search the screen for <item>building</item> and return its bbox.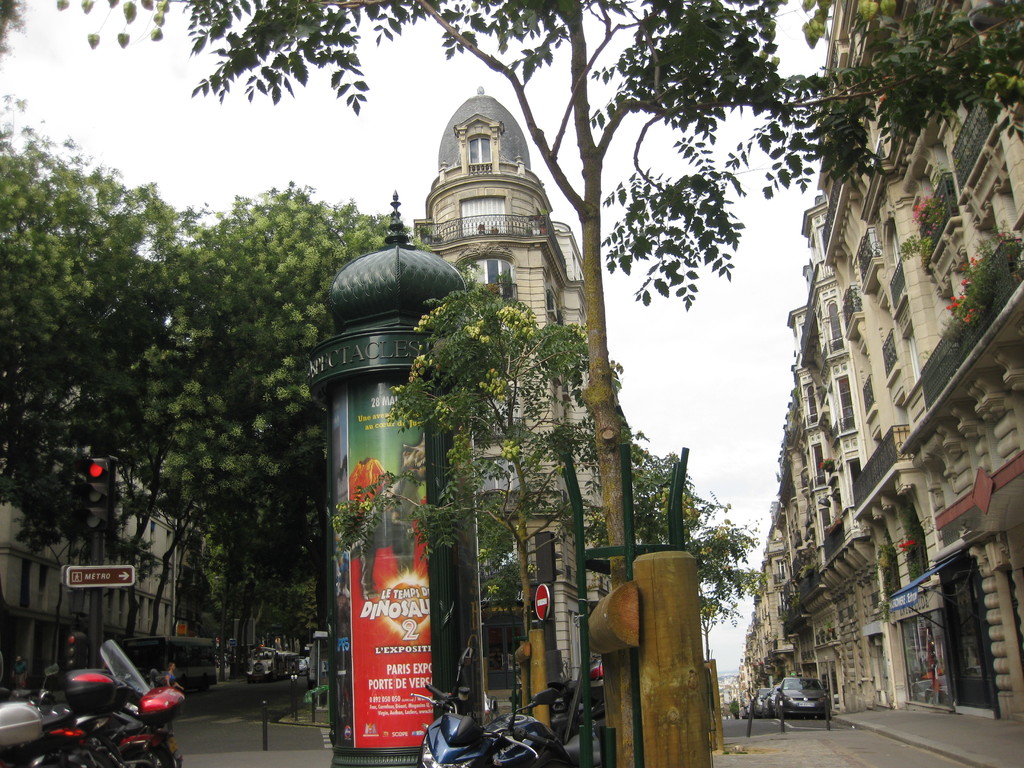
Found: <box>409,87,606,688</box>.
